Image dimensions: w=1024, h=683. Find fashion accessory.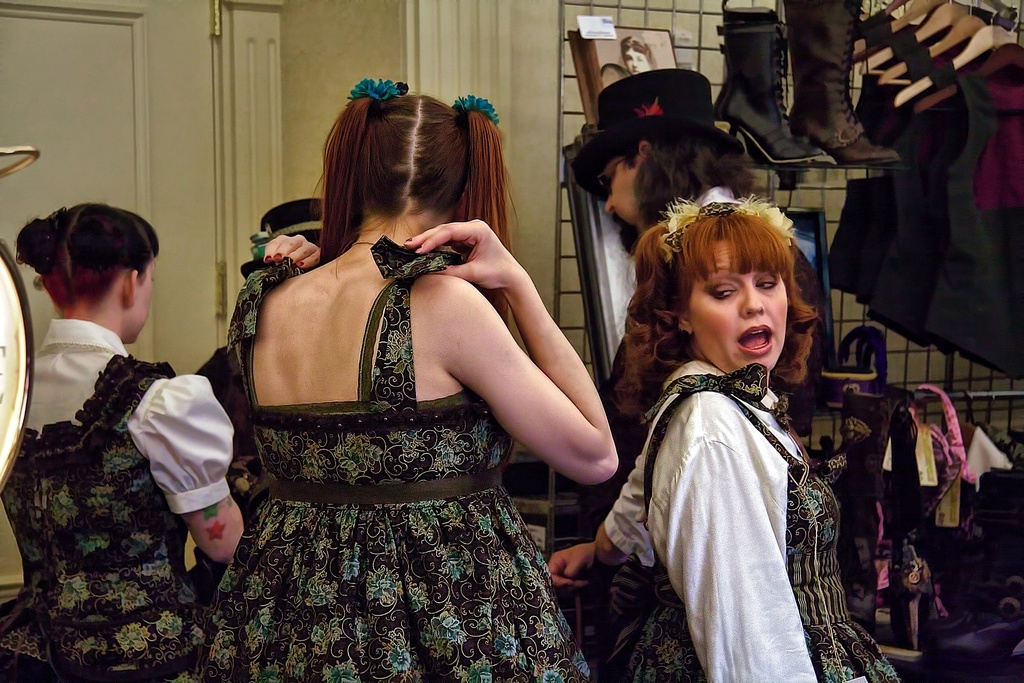
(347,69,413,105).
